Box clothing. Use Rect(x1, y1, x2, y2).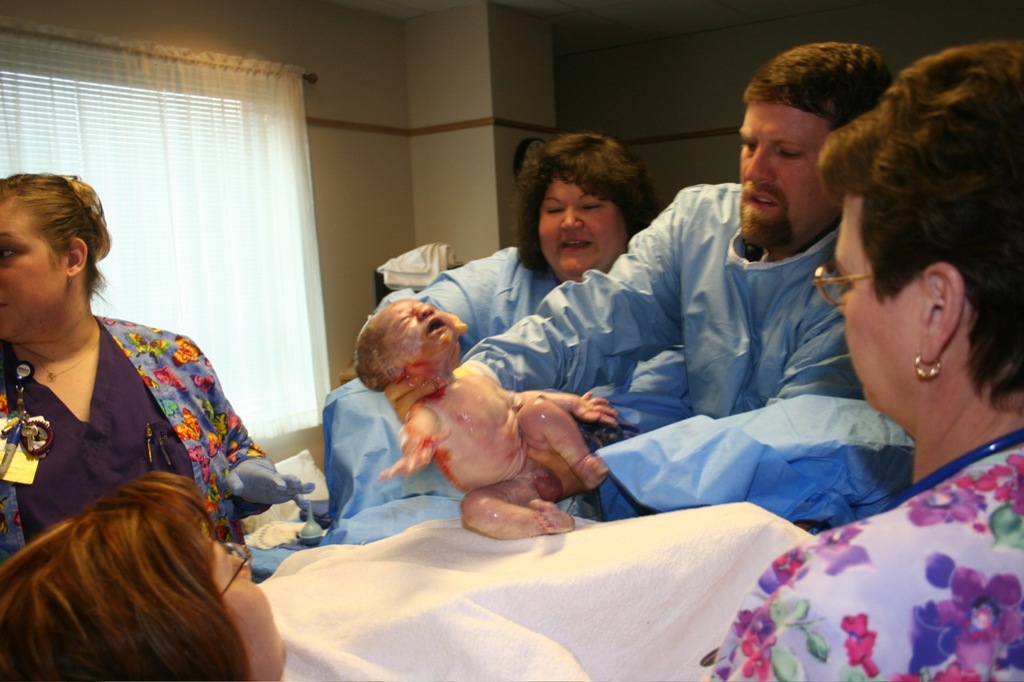
Rect(465, 179, 914, 539).
